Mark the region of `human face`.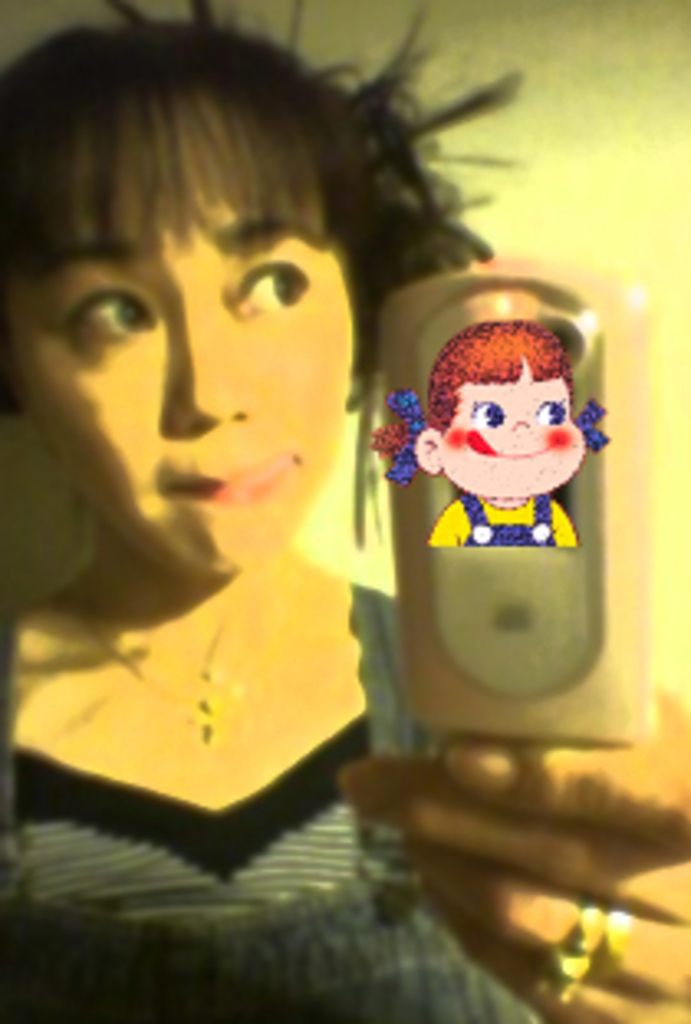
Region: box(438, 356, 589, 494).
